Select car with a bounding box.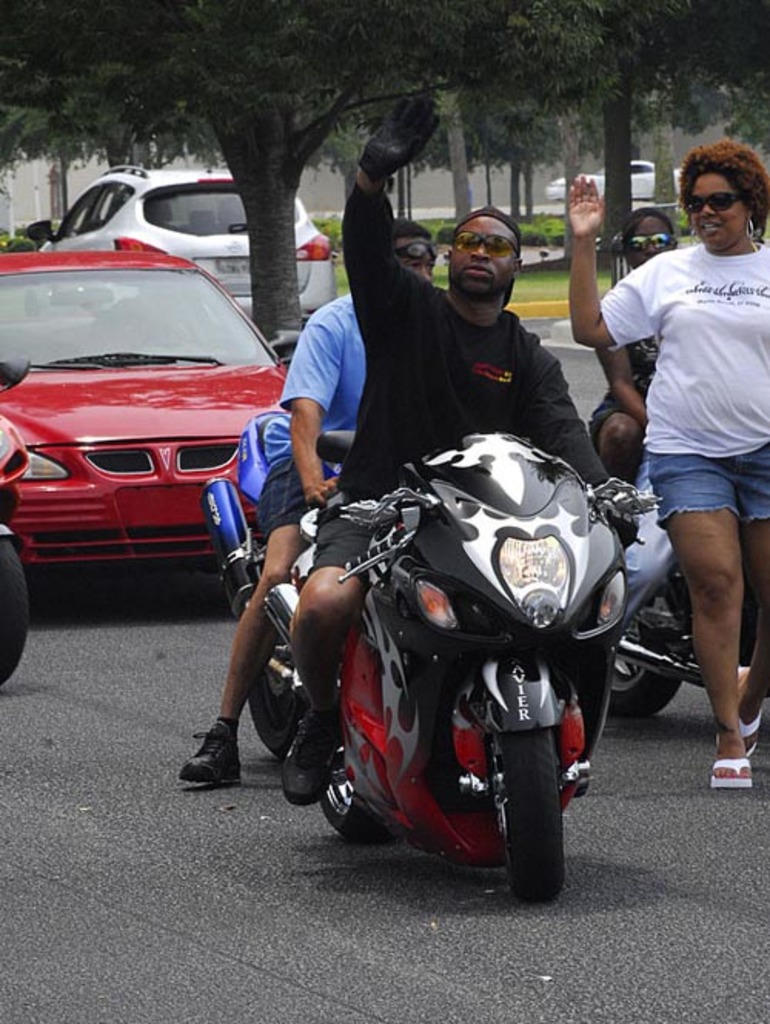
select_region(0, 226, 303, 625).
